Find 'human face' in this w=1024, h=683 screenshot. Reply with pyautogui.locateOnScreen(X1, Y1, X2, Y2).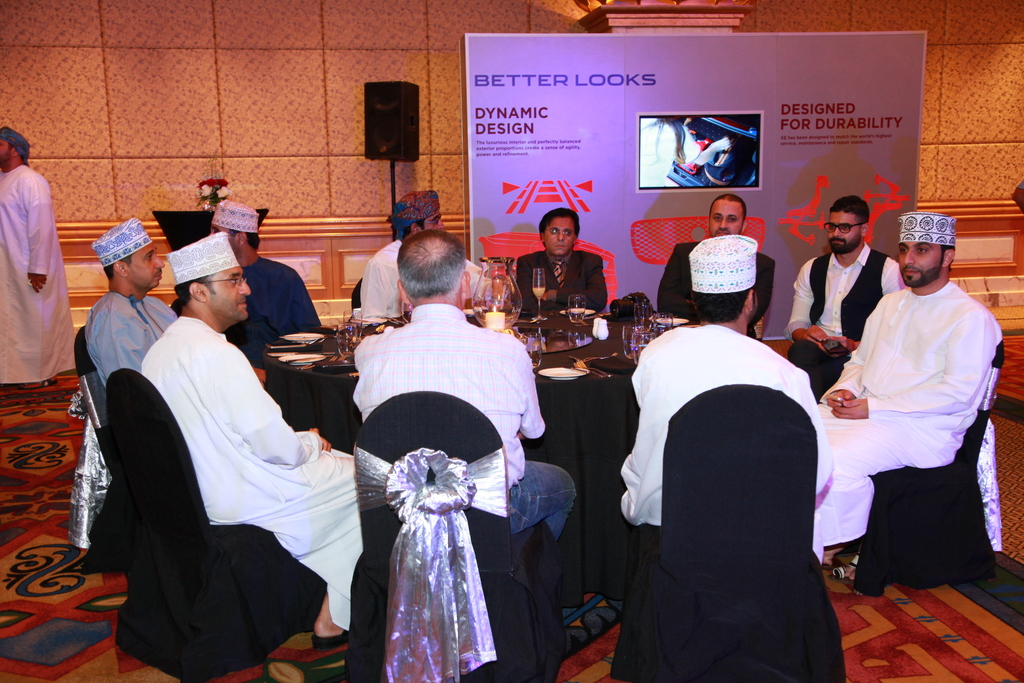
pyautogui.locateOnScreen(420, 213, 442, 230).
